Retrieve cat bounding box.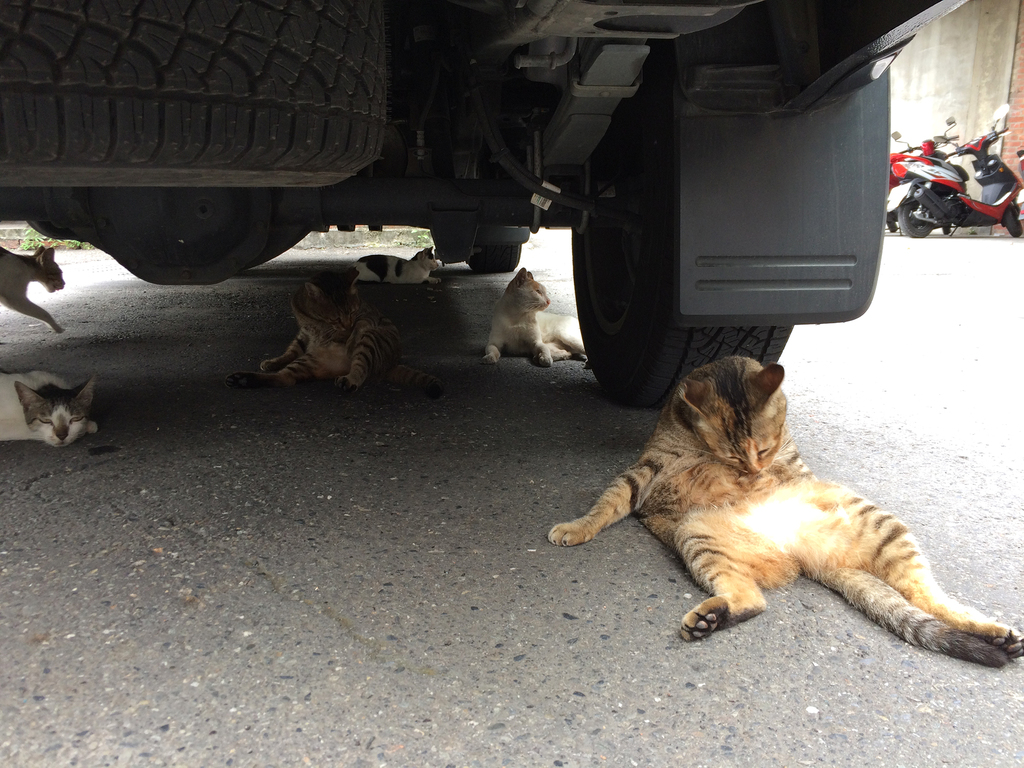
Bounding box: 545, 356, 1023, 671.
